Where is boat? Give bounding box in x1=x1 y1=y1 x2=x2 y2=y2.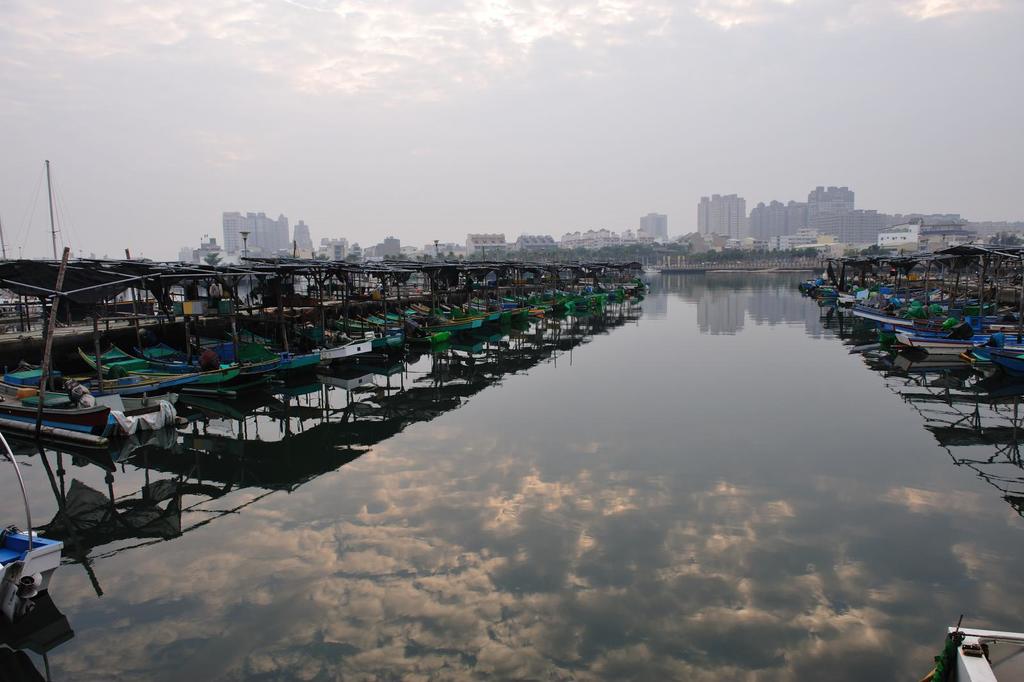
x1=798 y1=278 x2=1023 y2=300.
